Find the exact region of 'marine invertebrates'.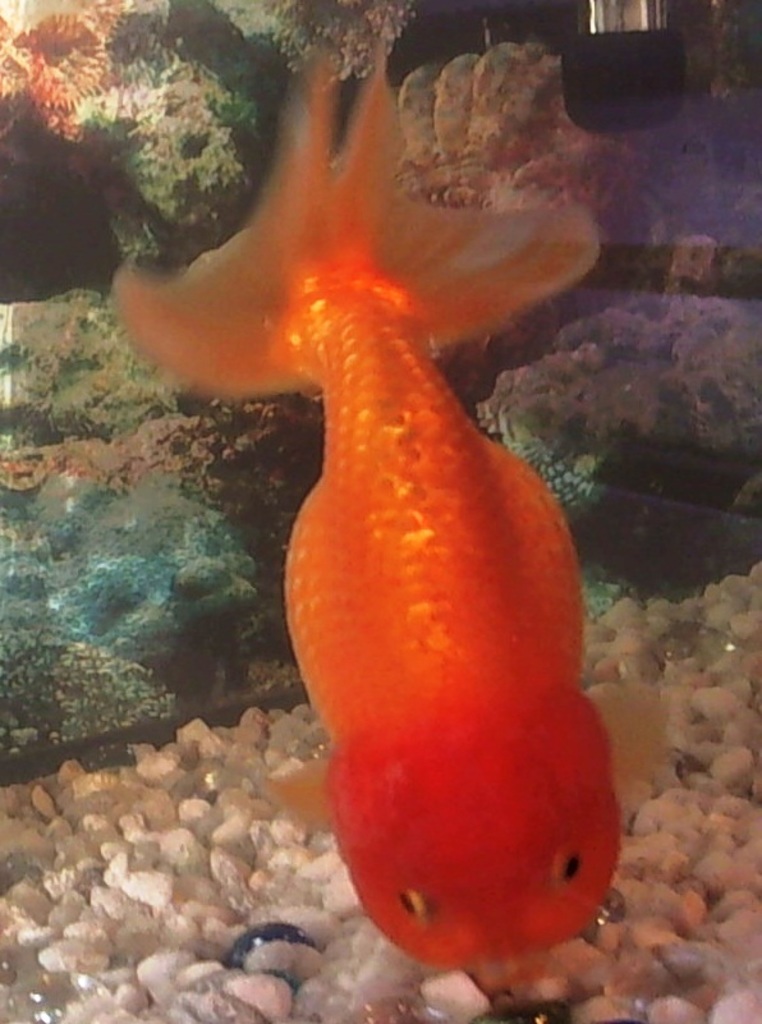
Exact region: {"left": 0, "top": 9, "right": 228, "bottom": 279}.
